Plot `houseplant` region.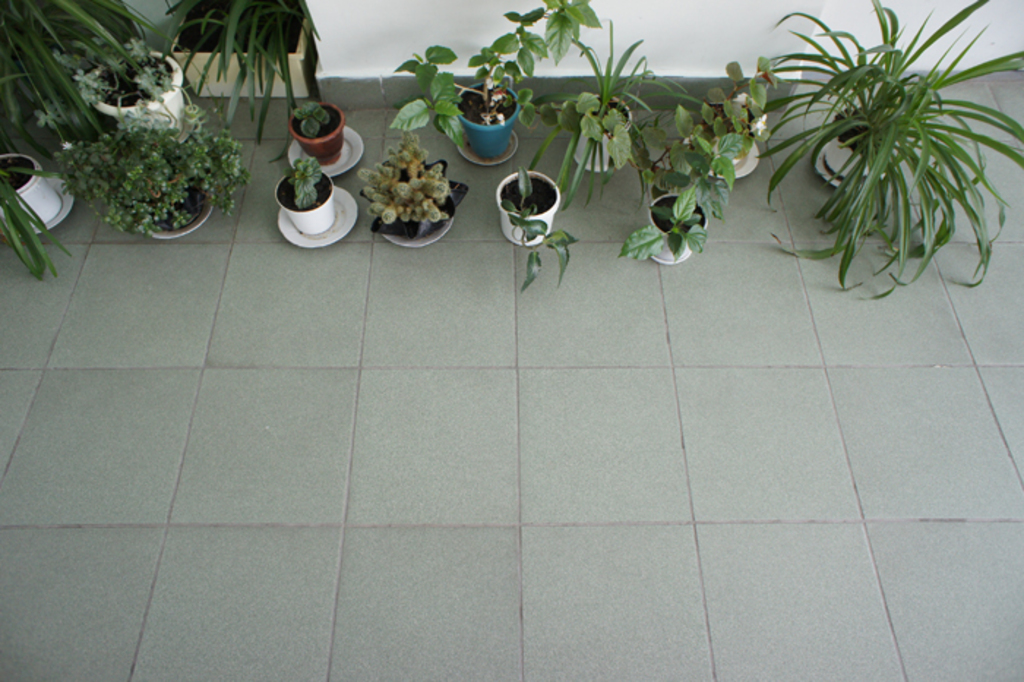
Plotted at box(278, 152, 345, 241).
